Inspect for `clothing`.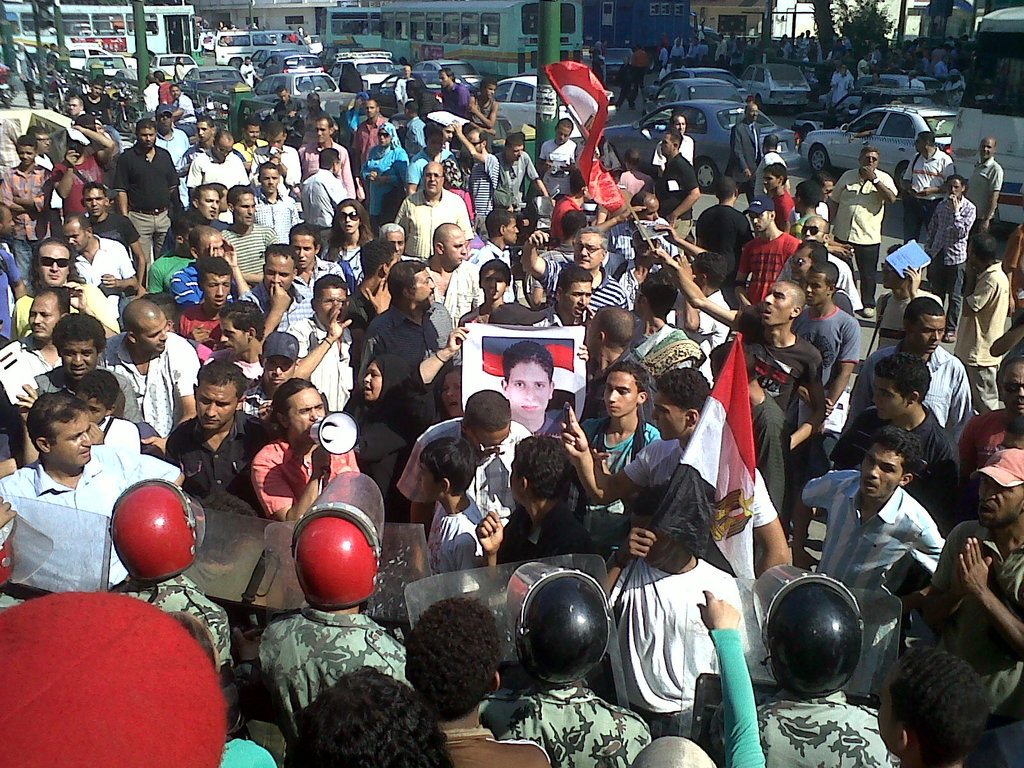
Inspection: x1=168, y1=253, x2=211, y2=310.
